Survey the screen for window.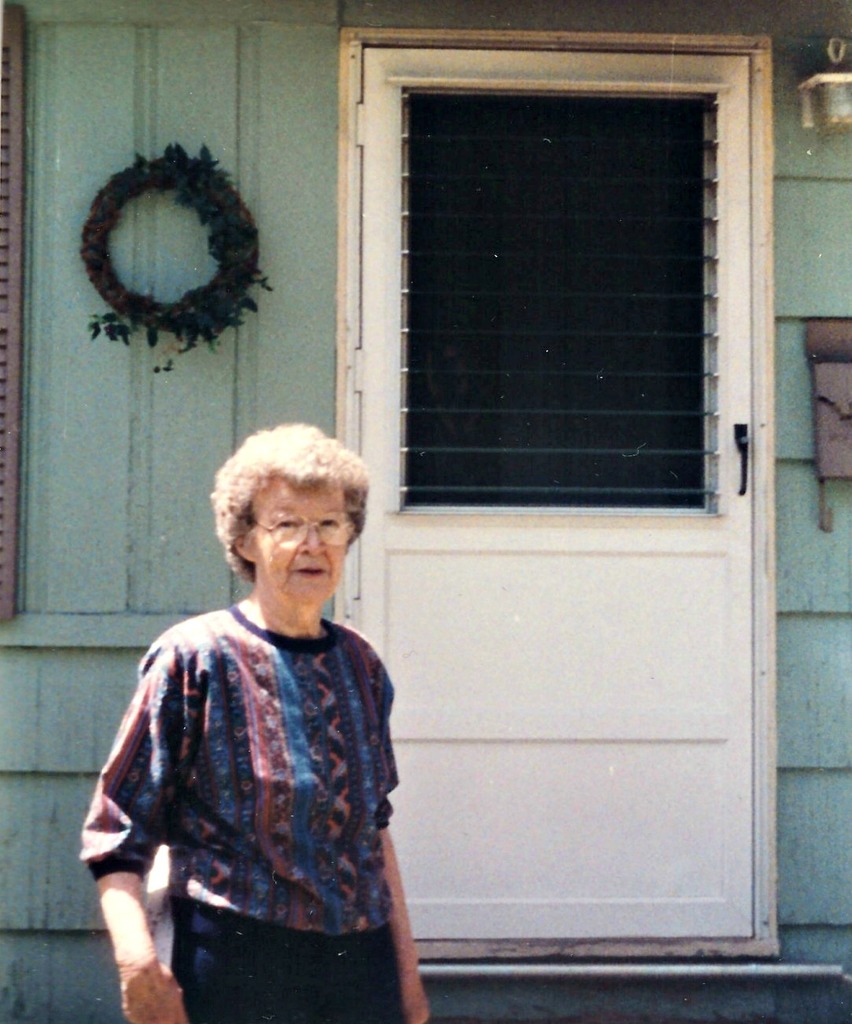
Survey found: box=[395, 84, 735, 506].
